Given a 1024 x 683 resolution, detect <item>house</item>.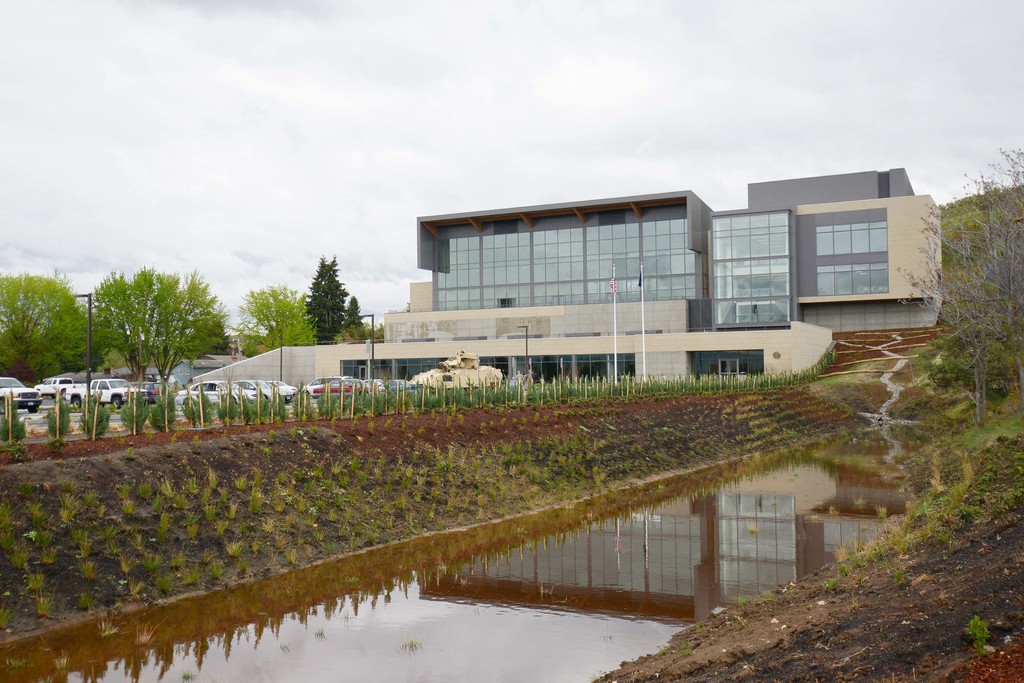
pyautogui.locateOnScreen(333, 172, 915, 393).
